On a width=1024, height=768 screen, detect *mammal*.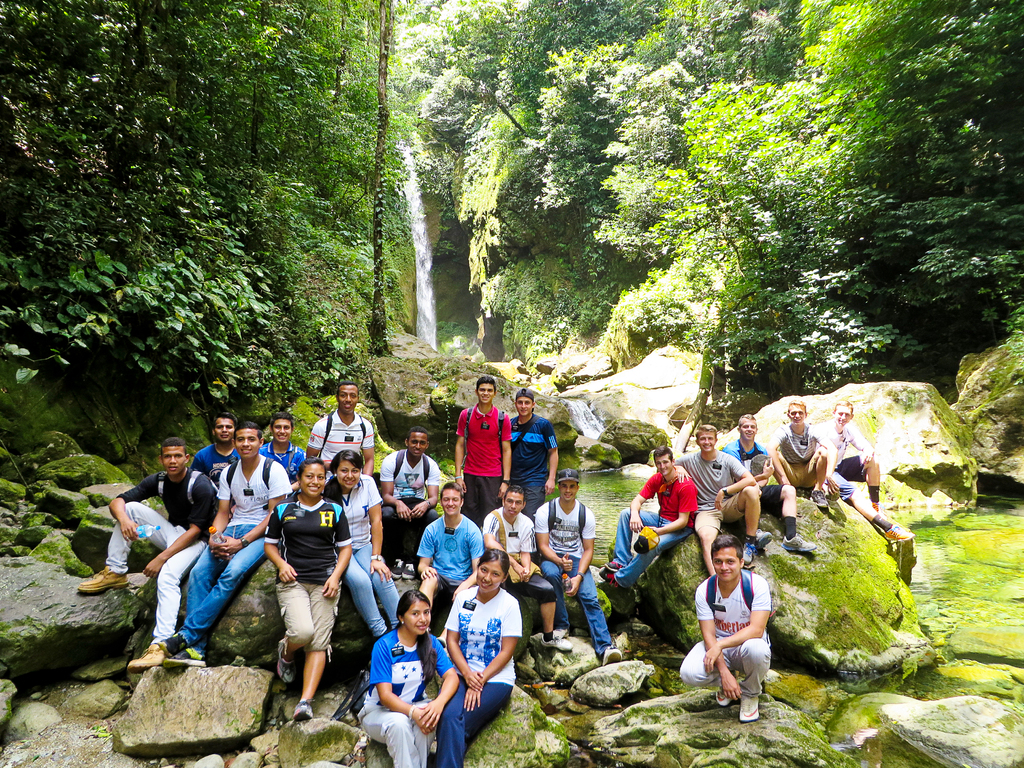
box=[768, 399, 838, 508].
